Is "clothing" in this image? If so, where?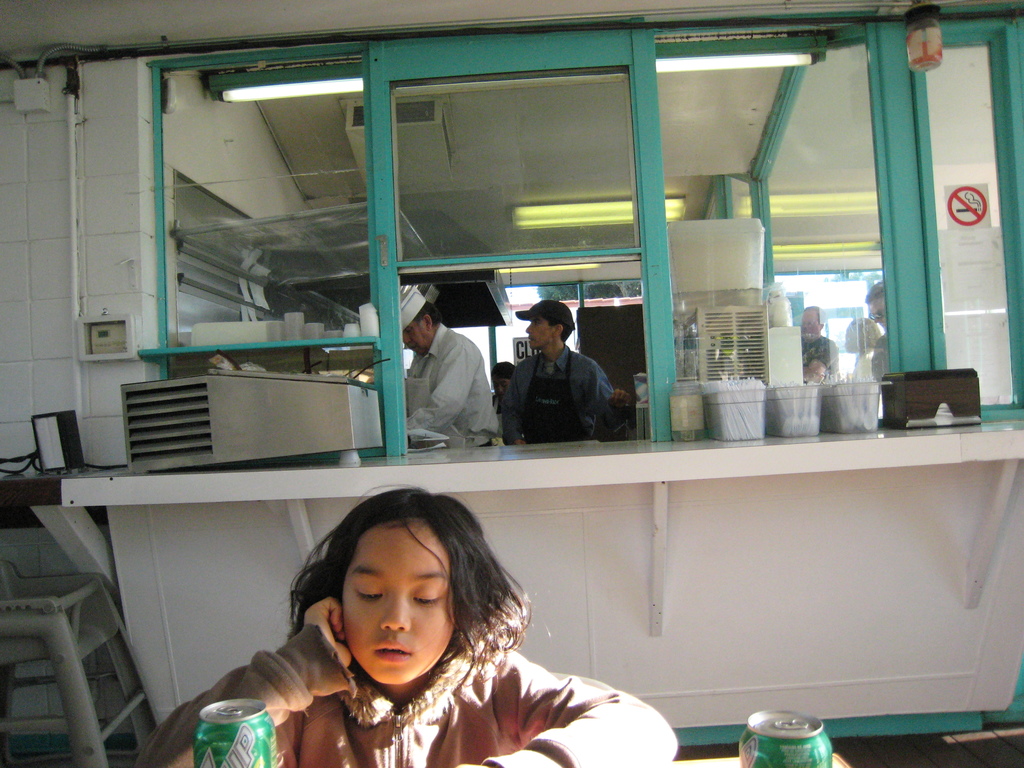
Yes, at pyautogui.locateOnScreen(507, 343, 625, 436).
